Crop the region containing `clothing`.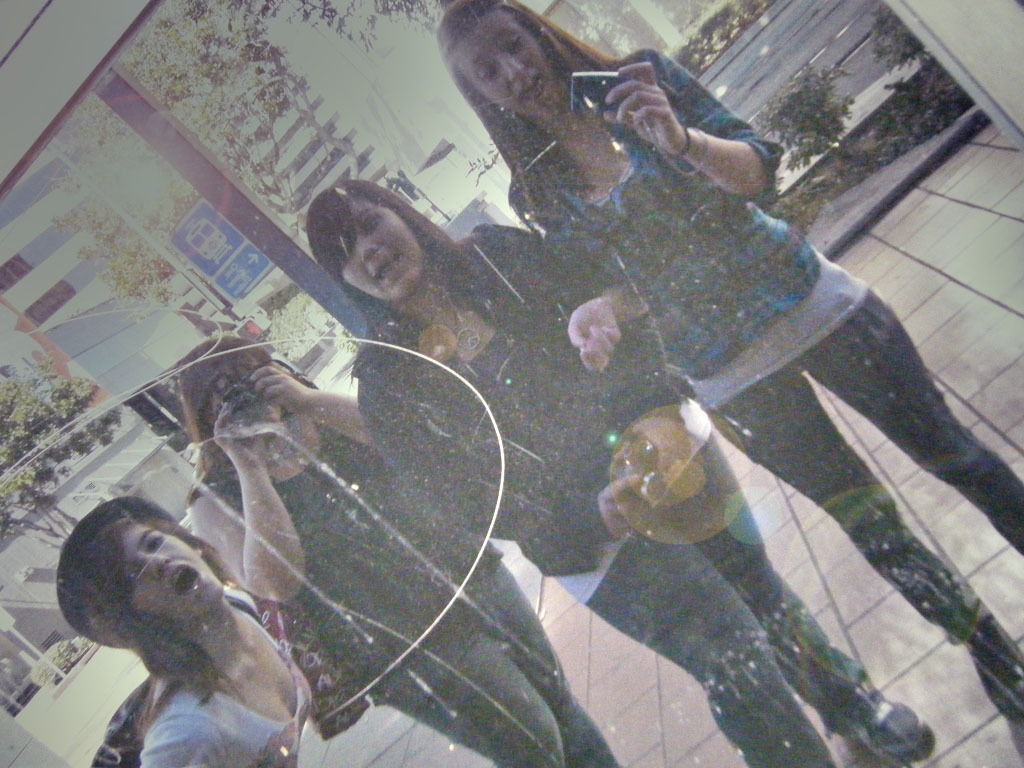
Crop region: x1=358 y1=220 x2=880 y2=767.
